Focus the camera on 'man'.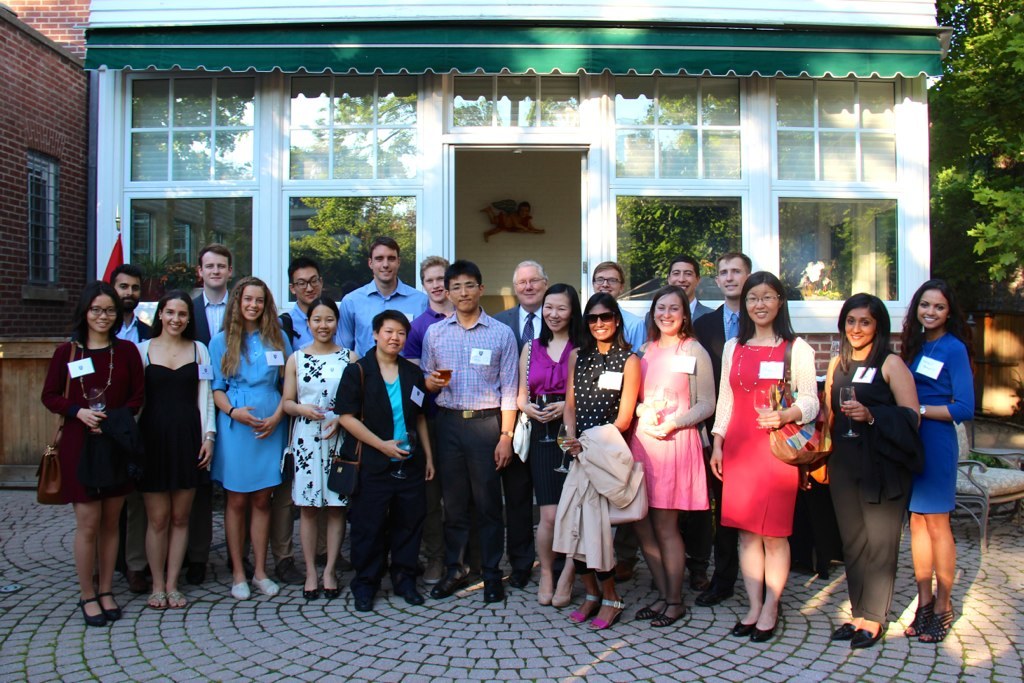
Focus region: [left=191, top=247, right=238, bottom=576].
